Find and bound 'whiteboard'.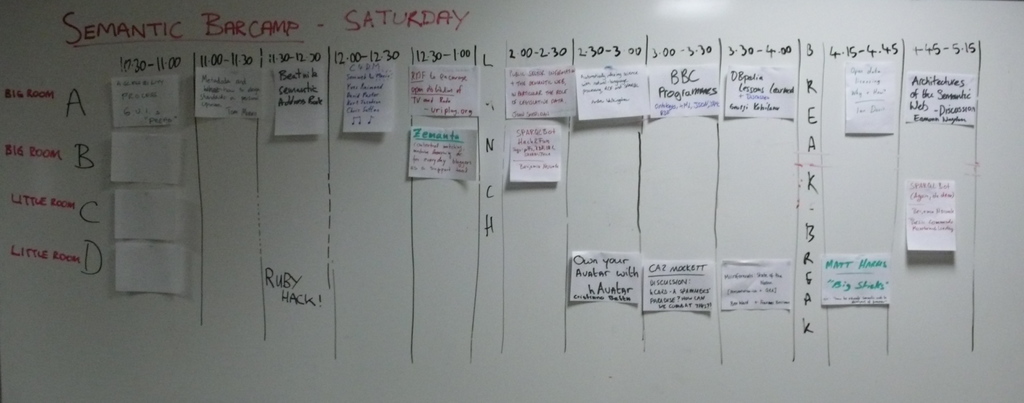
Bound: left=0, top=0, right=1023, bottom=402.
